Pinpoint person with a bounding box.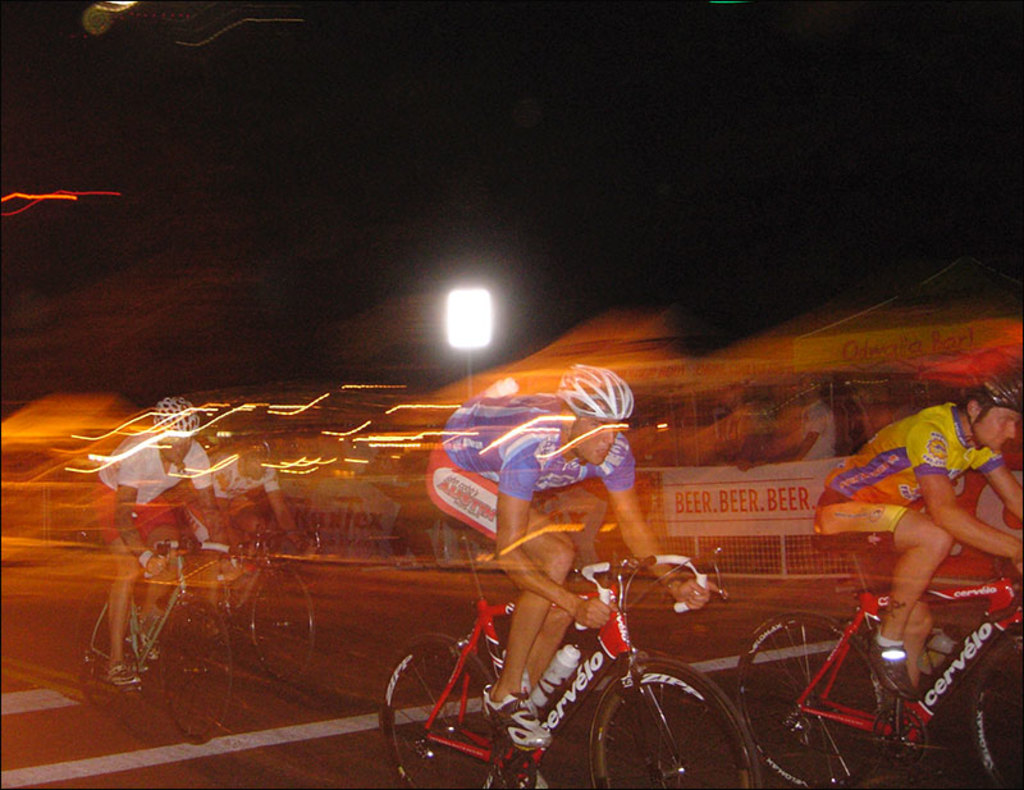
left=812, top=367, right=1023, bottom=707.
